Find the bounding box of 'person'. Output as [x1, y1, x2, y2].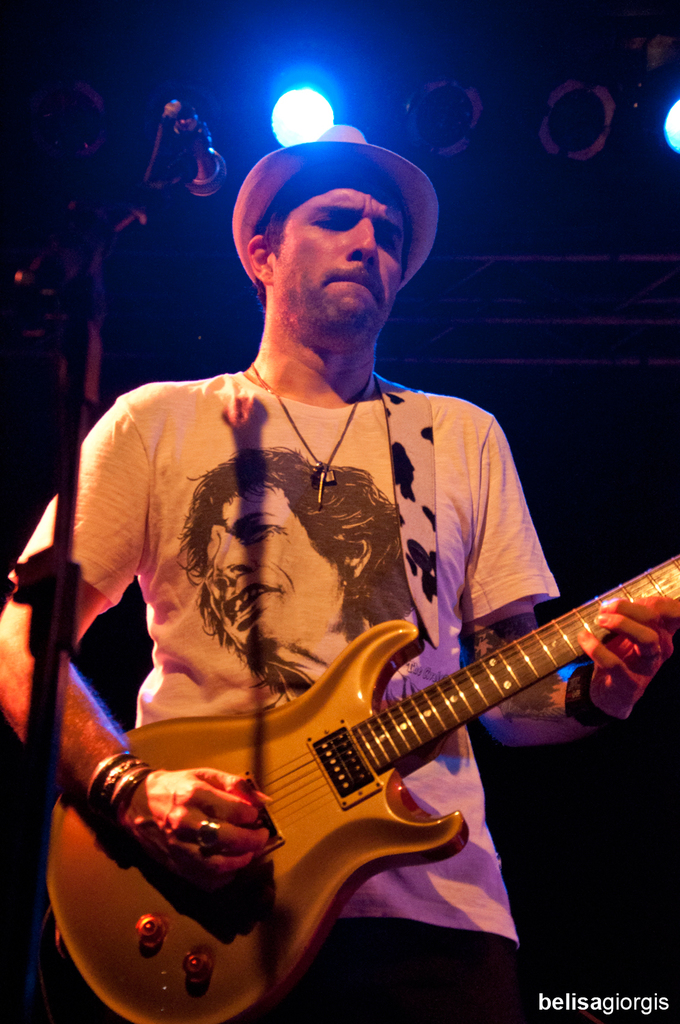
[0, 114, 678, 1020].
